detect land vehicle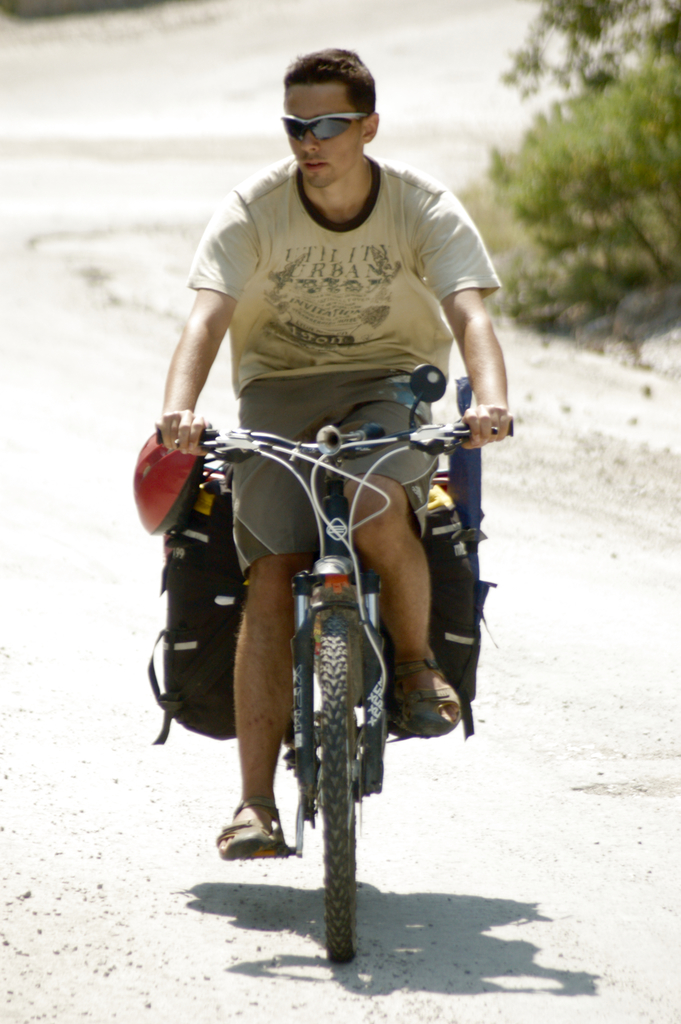
x1=151, y1=369, x2=509, y2=970
